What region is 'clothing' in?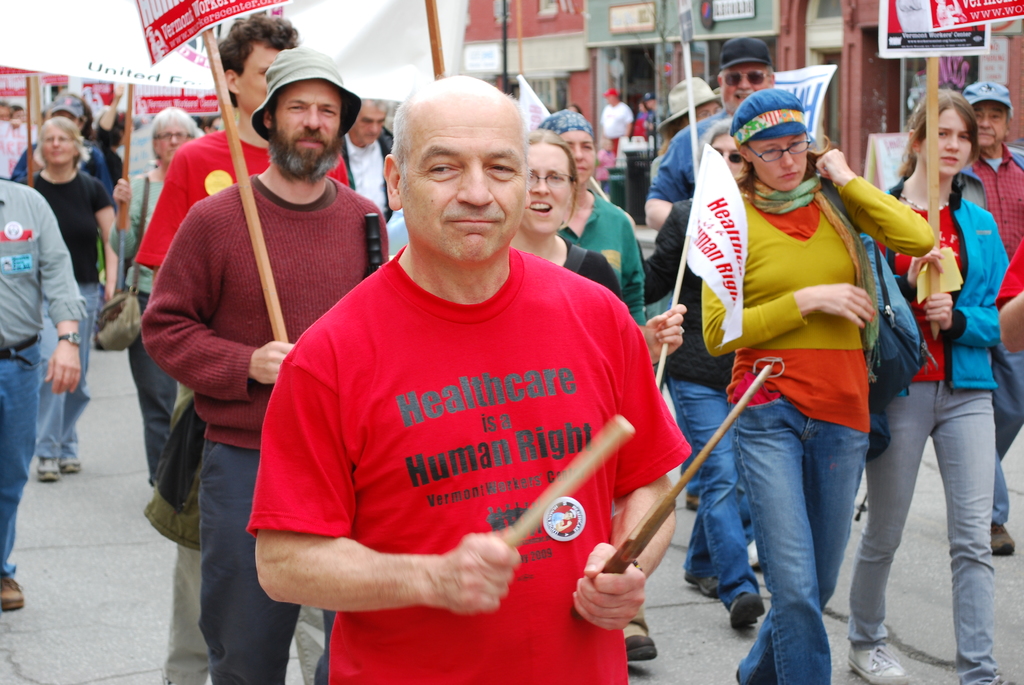
<region>0, 166, 93, 565</region>.
